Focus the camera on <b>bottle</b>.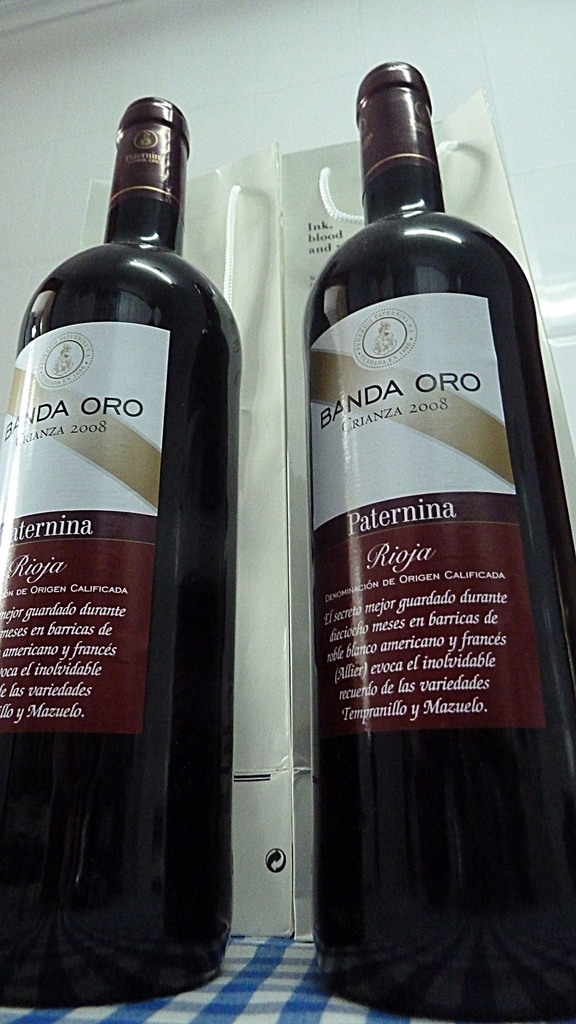
Focus region: {"left": 289, "top": 68, "right": 553, "bottom": 939}.
